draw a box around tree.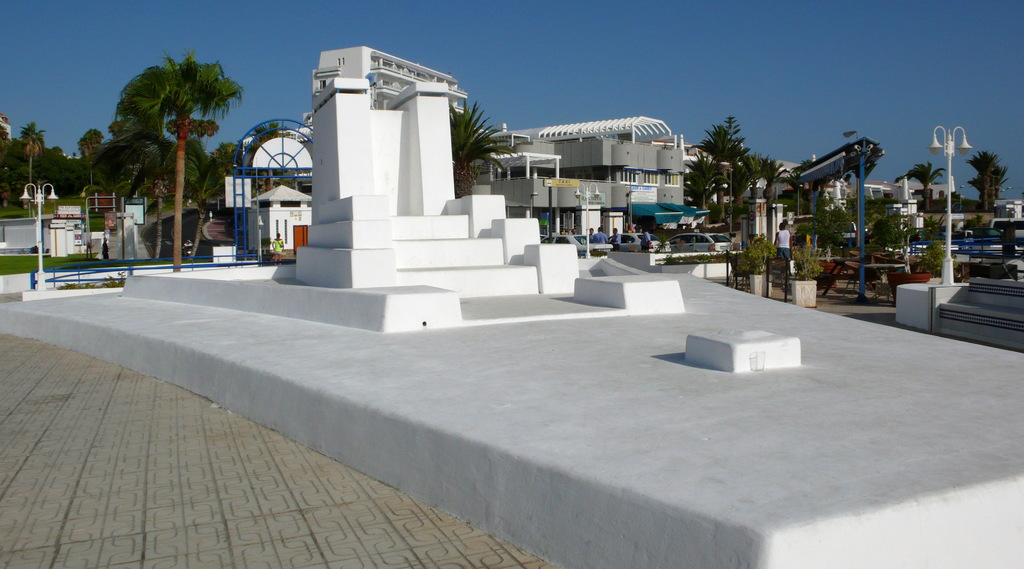
[left=782, top=159, right=812, bottom=213].
